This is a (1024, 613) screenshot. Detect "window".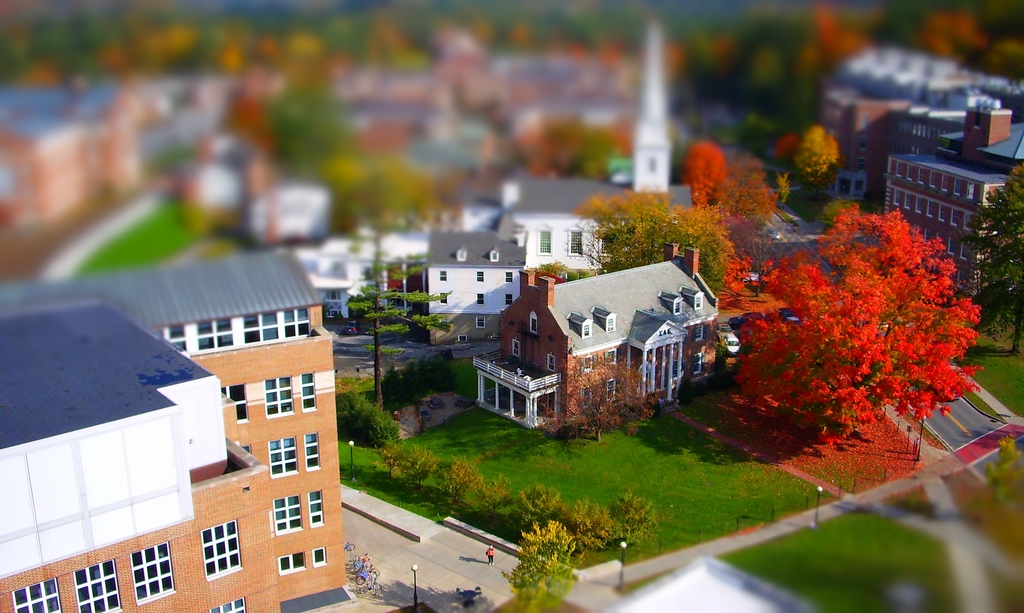
region(584, 383, 589, 396).
